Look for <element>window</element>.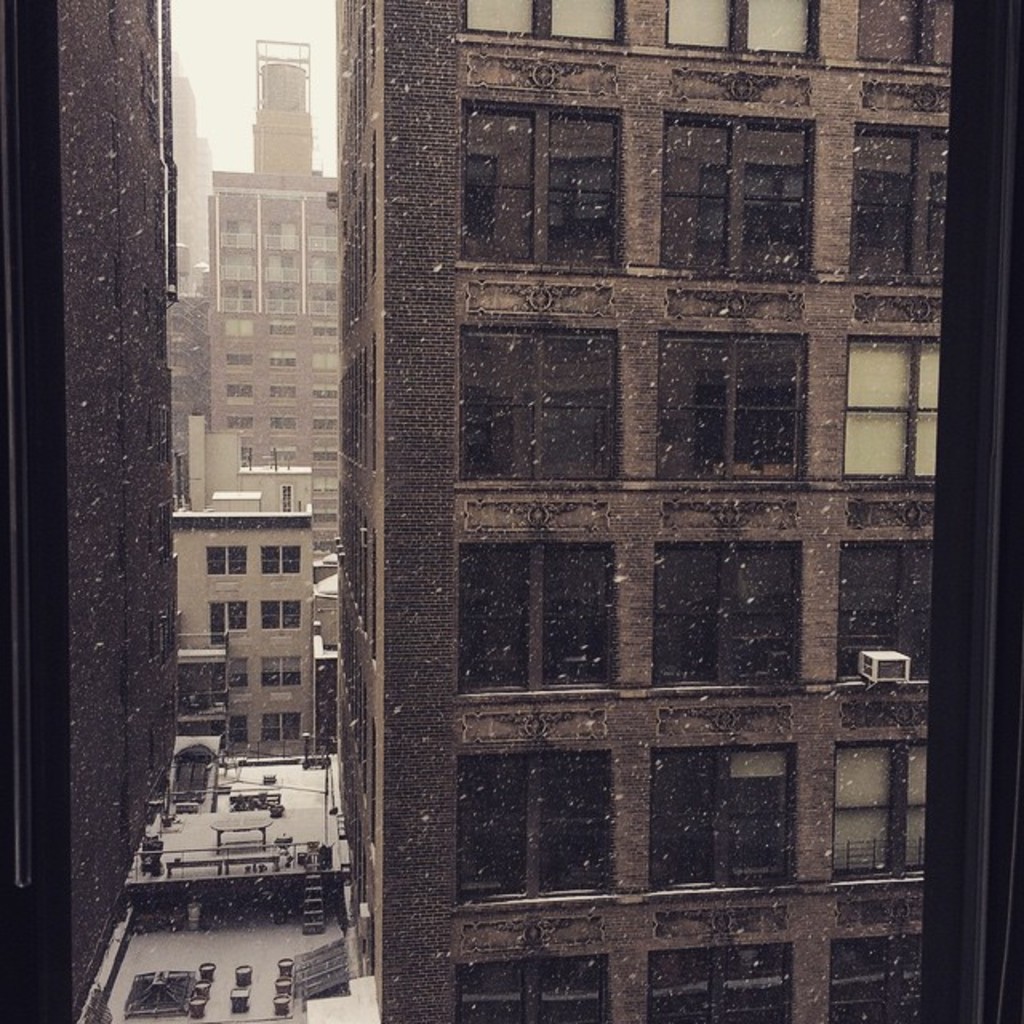
Found: left=654, top=546, right=803, bottom=682.
